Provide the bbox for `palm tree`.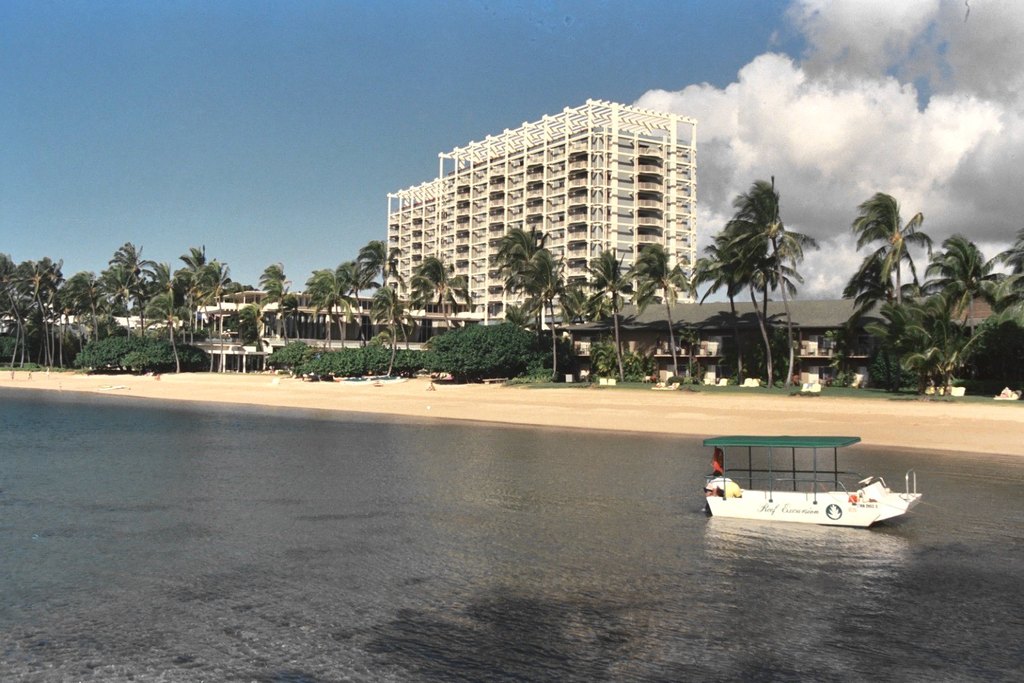
region(696, 175, 765, 367).
